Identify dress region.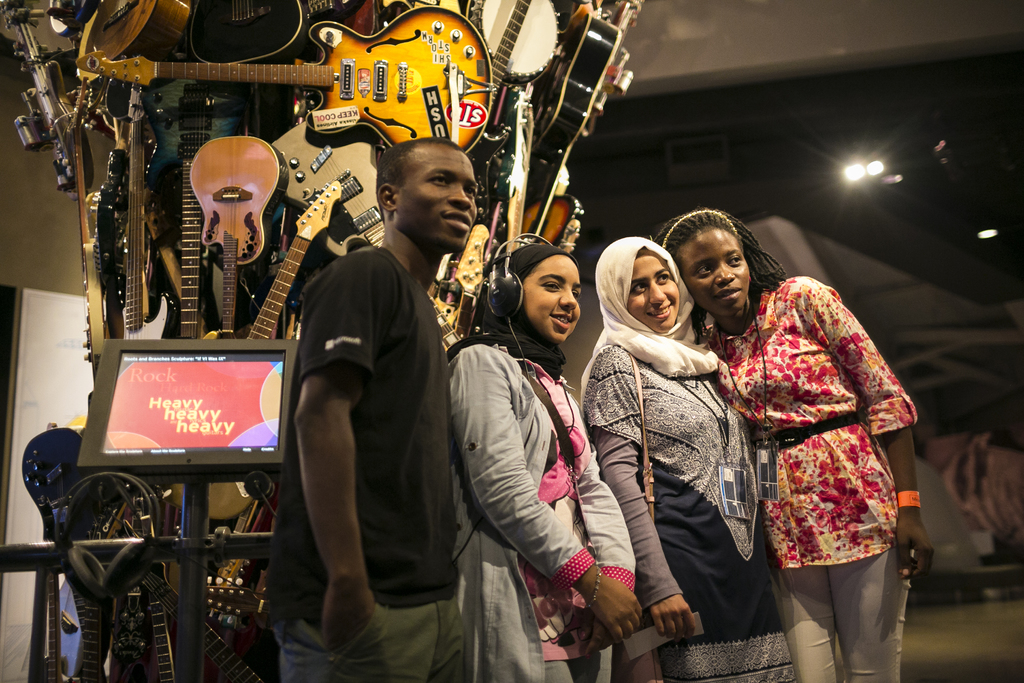
Region: 582/345/795/682.
